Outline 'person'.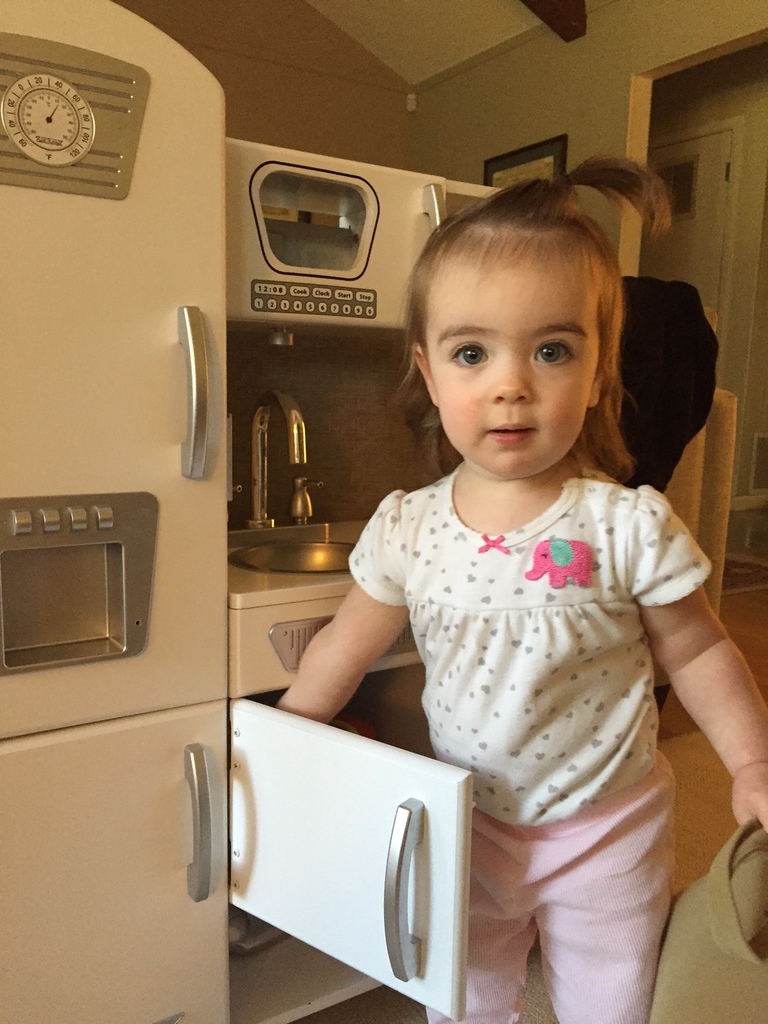
Outline: bbox=(282, 154, 767, 1023).
